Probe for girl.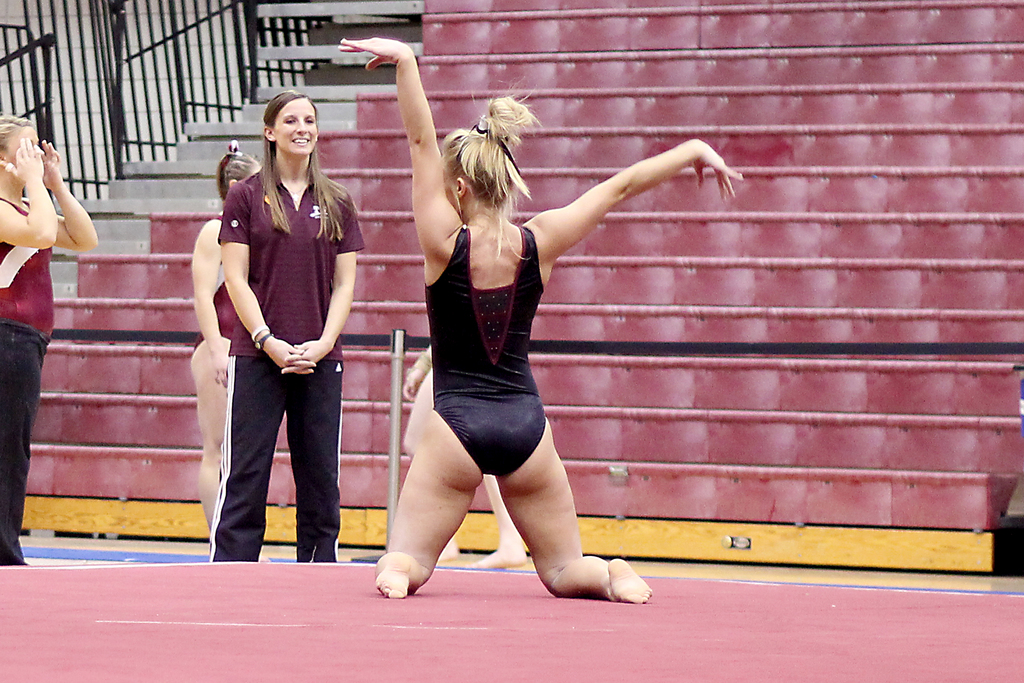
Probe result: [left=330, top=35, right=748, bottom=602].
